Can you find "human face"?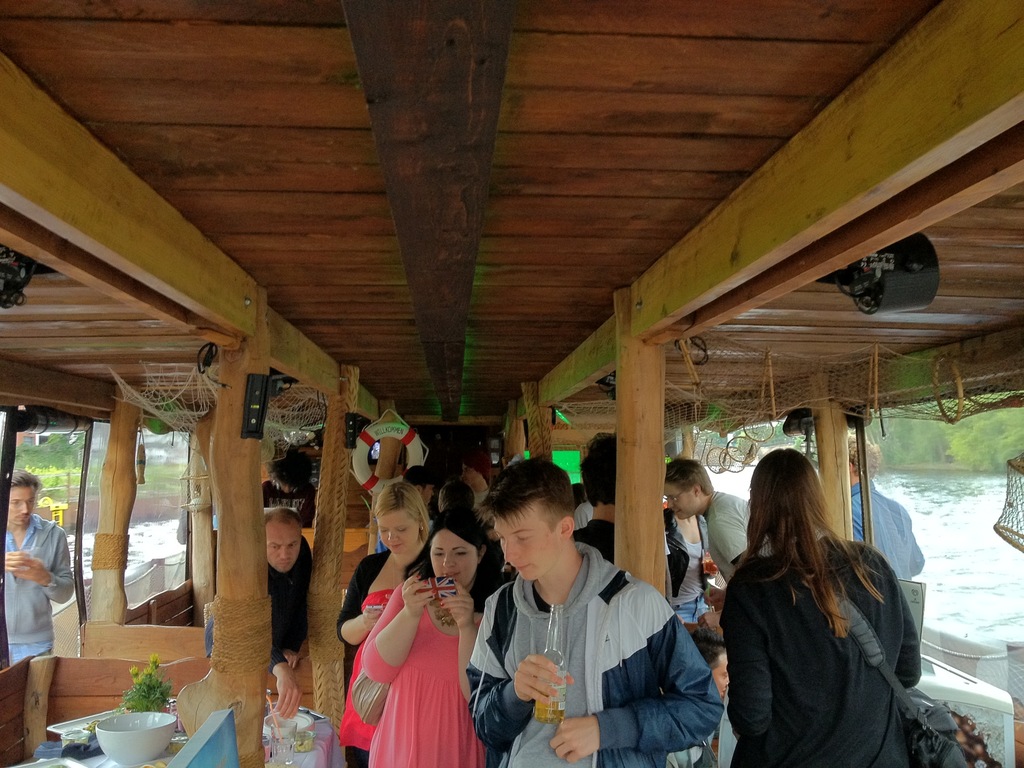
Yes, bounding box: x1=267 y1=522 x2=301 y2=572.
